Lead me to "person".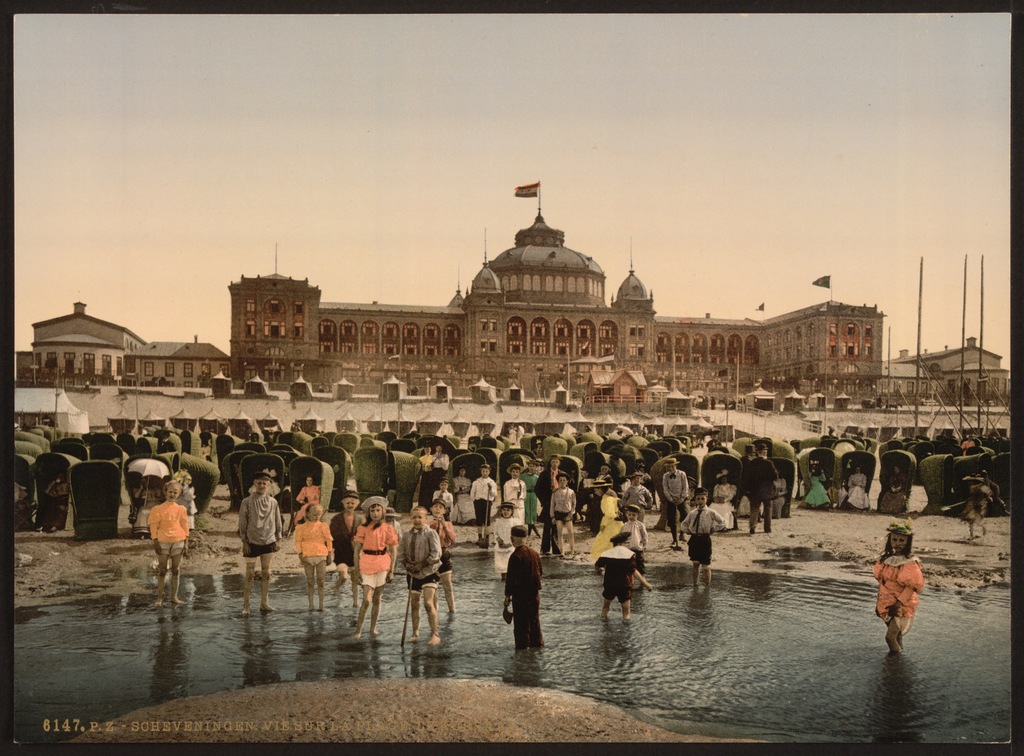
Lead to <region>409, 504, 445, 646</region>.
